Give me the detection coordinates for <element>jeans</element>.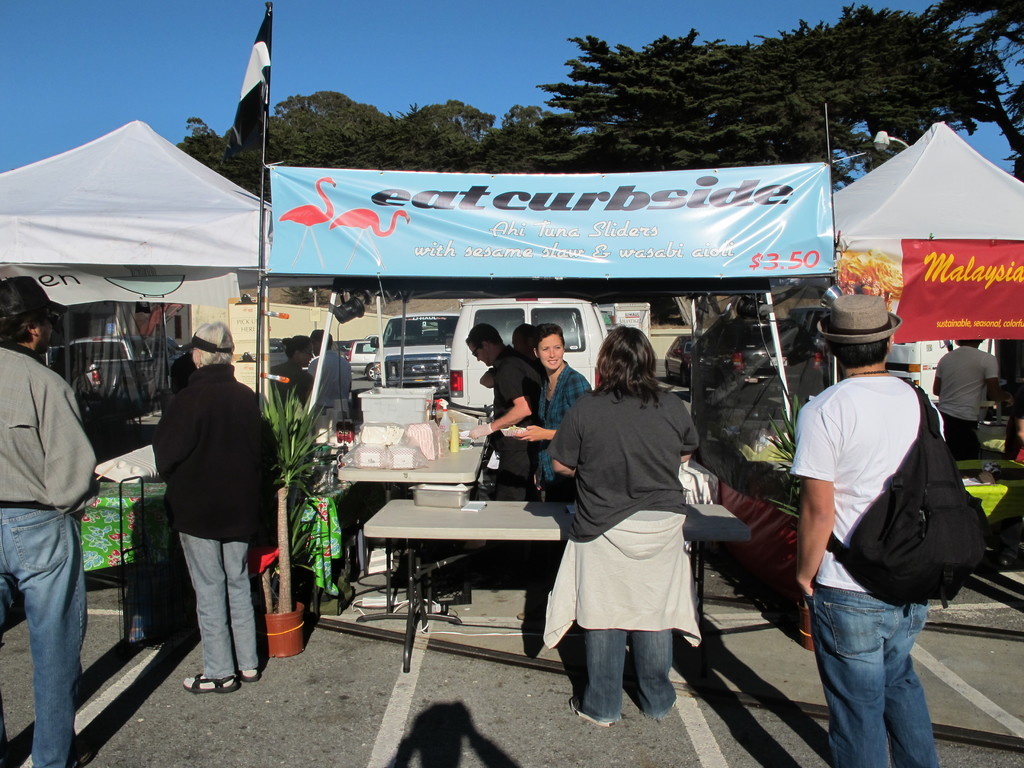
{"x1": 809, "y1": 582, "x2": 948, "y2": 762}.
